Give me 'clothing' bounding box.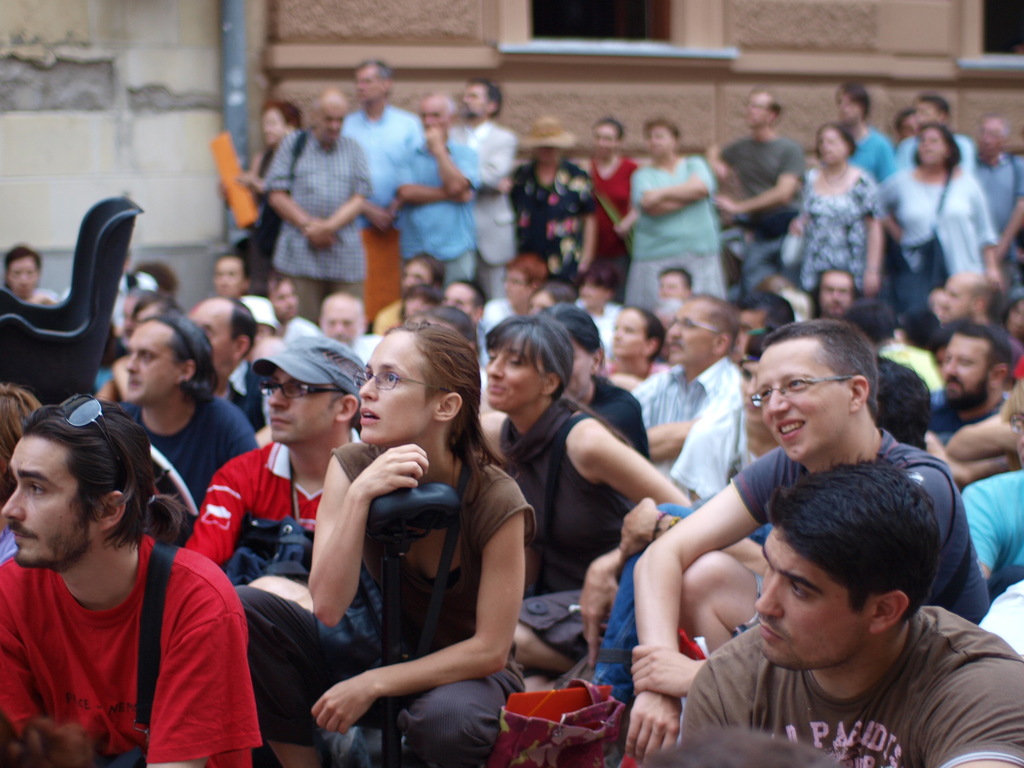
bbox=[879, 170, 991, 277].
